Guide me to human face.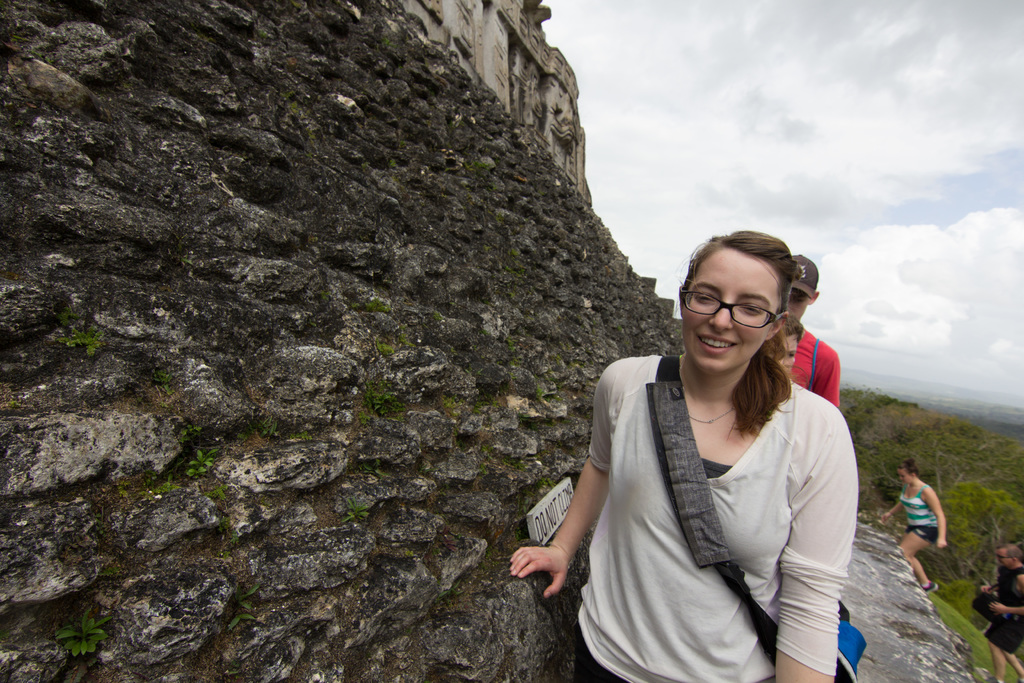
Guidance: [x1=788, y1=293, x2=812, y2=328].
